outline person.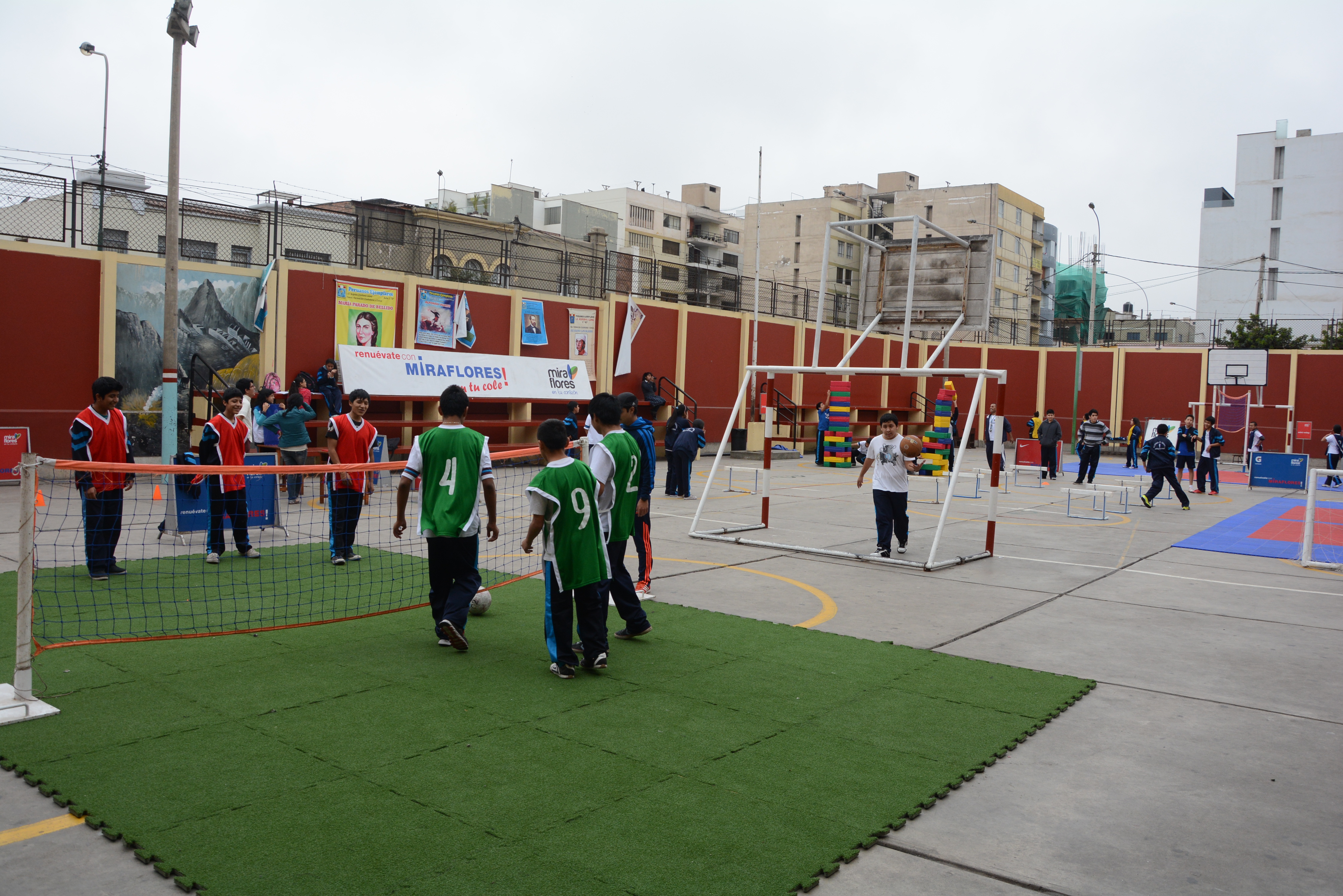
Outline: {"x1": 256, "y1": 122, "x2": 273, "y2": 168}.
